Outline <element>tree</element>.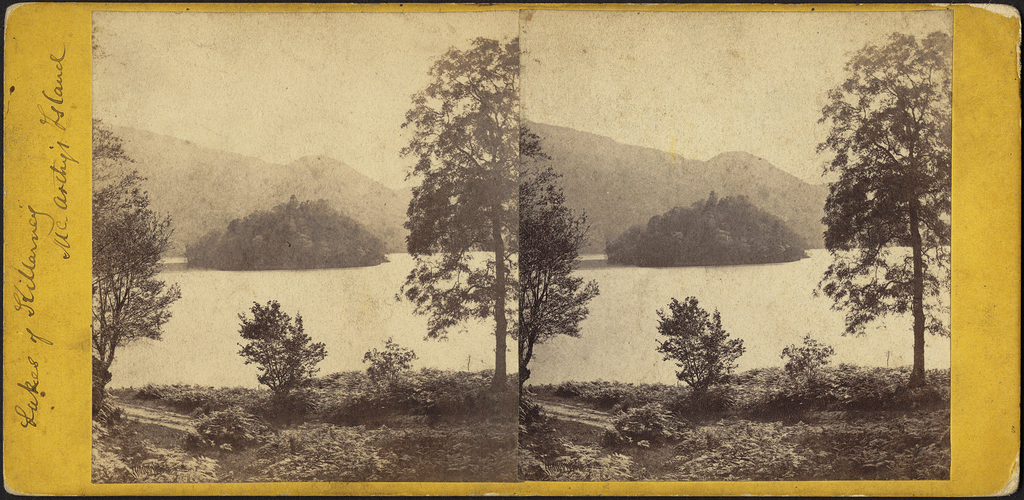
Outline: 93:113:181:401.
